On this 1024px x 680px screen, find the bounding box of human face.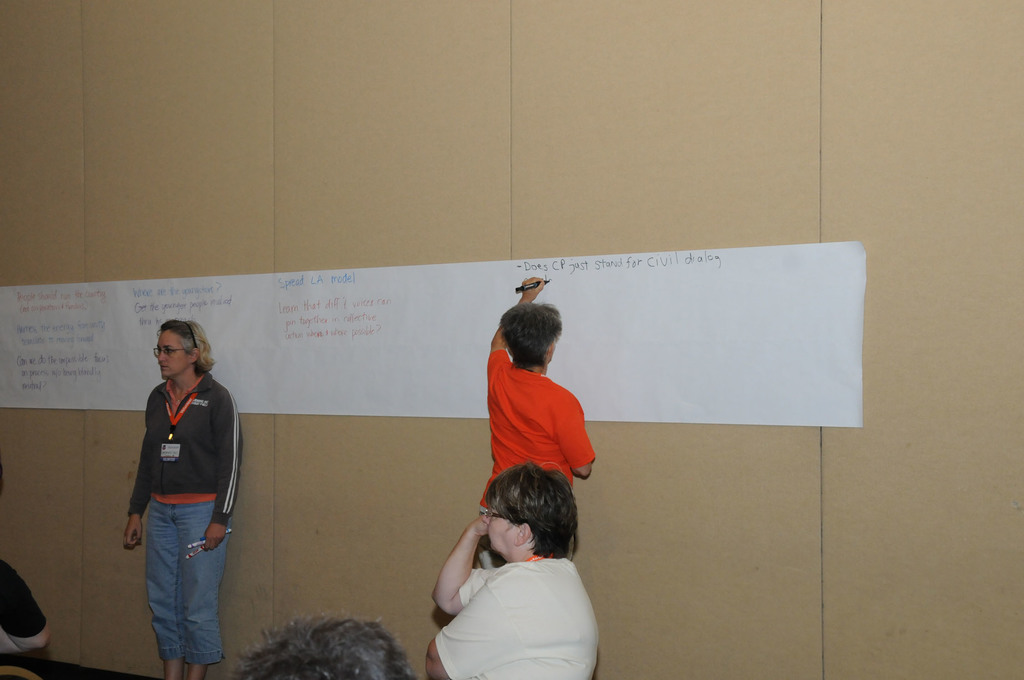
Bounding box: [480, 508, 519, 553].
